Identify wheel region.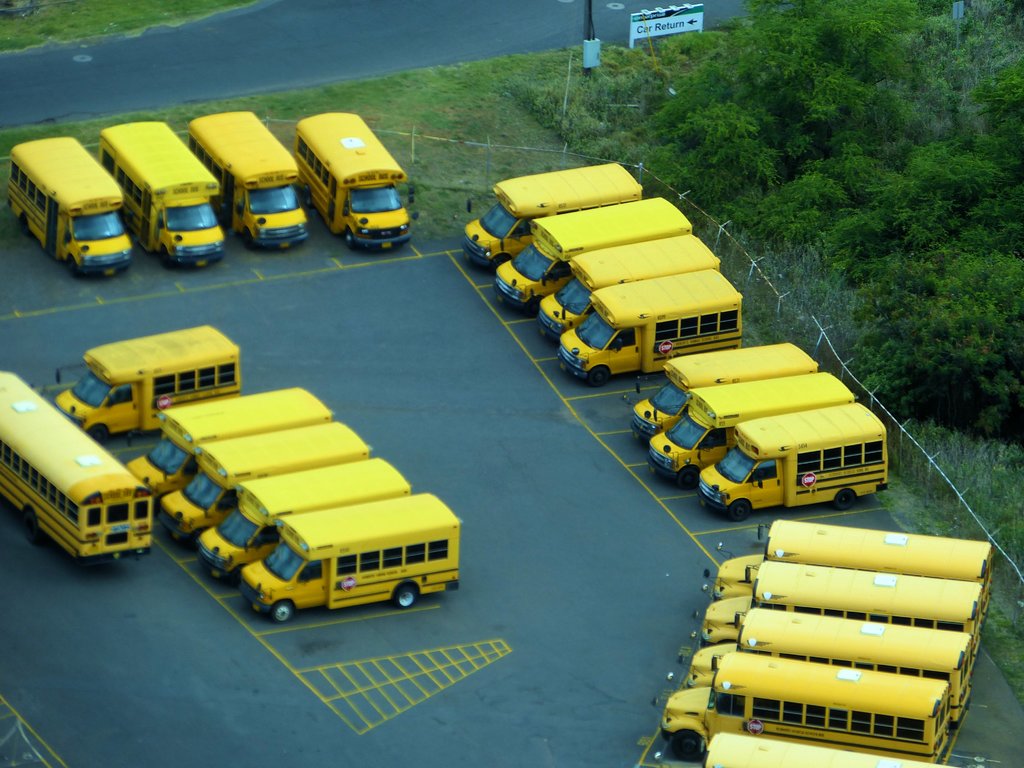
Region: 232 565 245 584.
